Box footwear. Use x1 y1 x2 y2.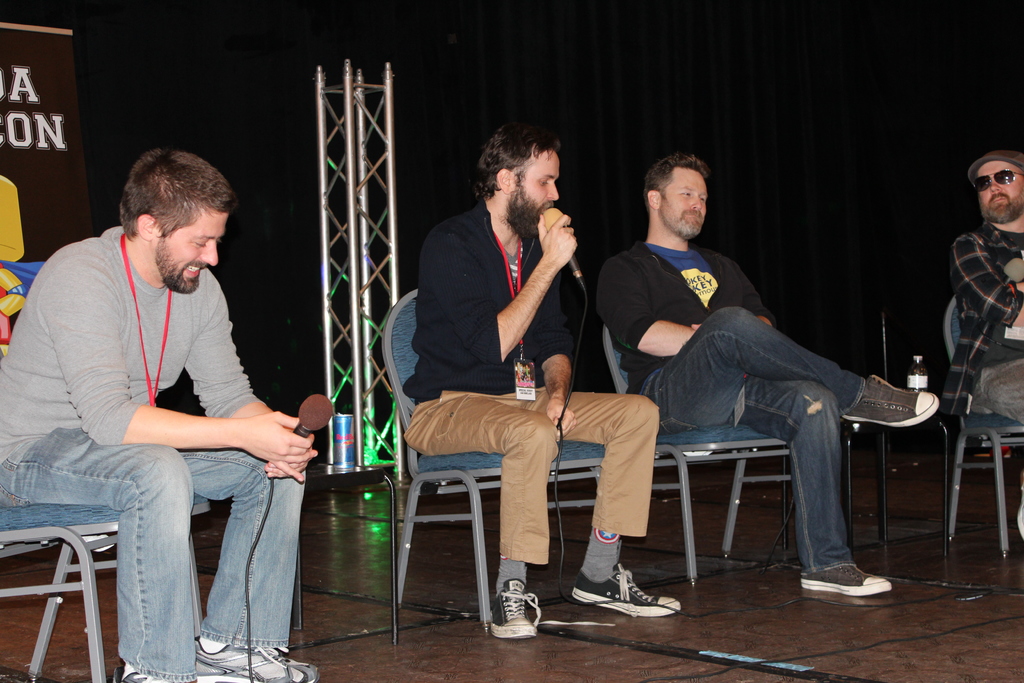
110 660 168 682.
